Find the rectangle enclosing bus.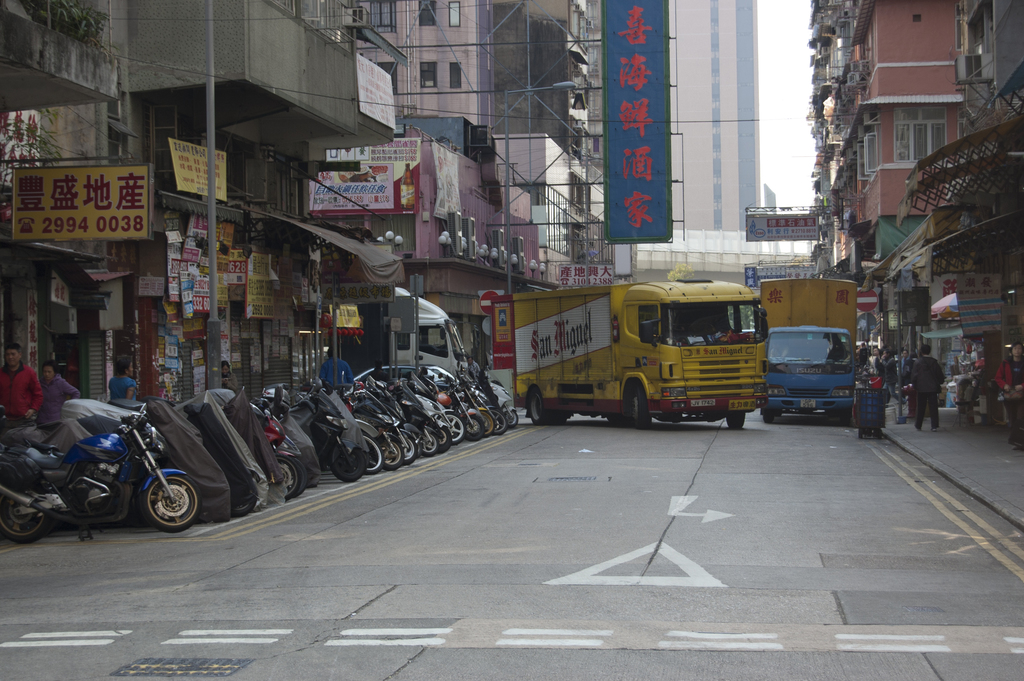
(387,281,472,381).
